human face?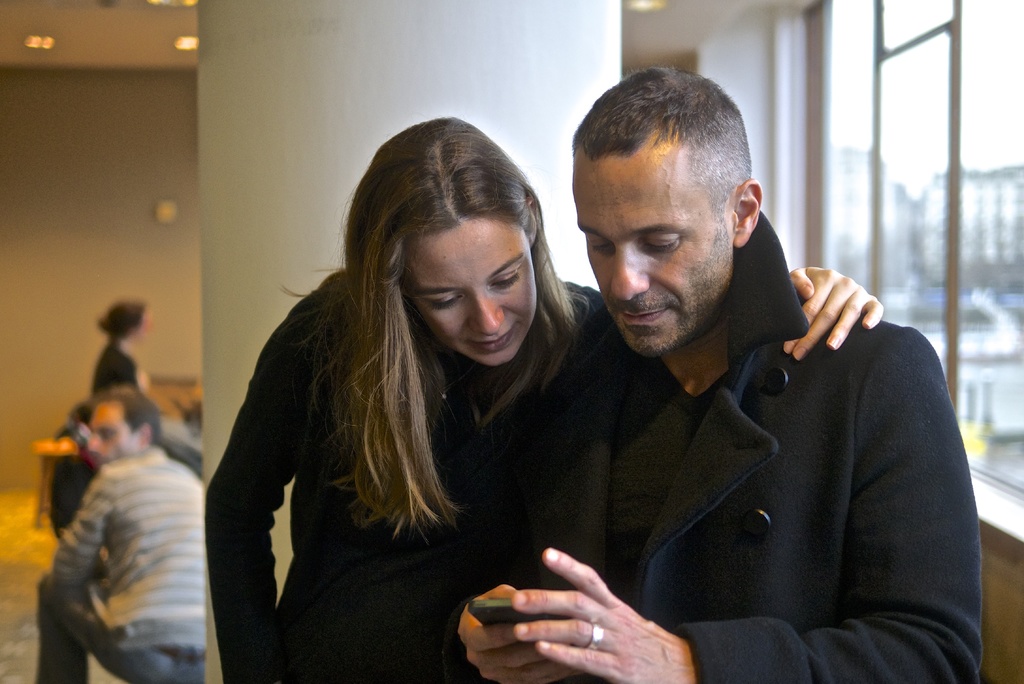
93/393/140/461
